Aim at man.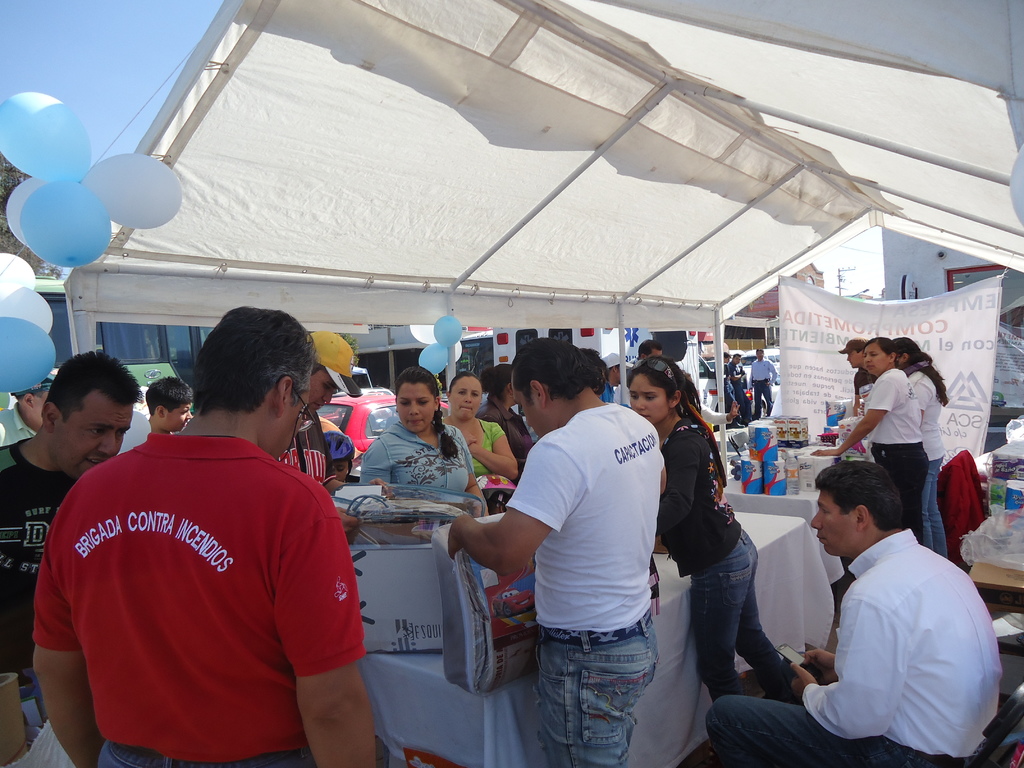
Aimed at 29/314/374/757.
